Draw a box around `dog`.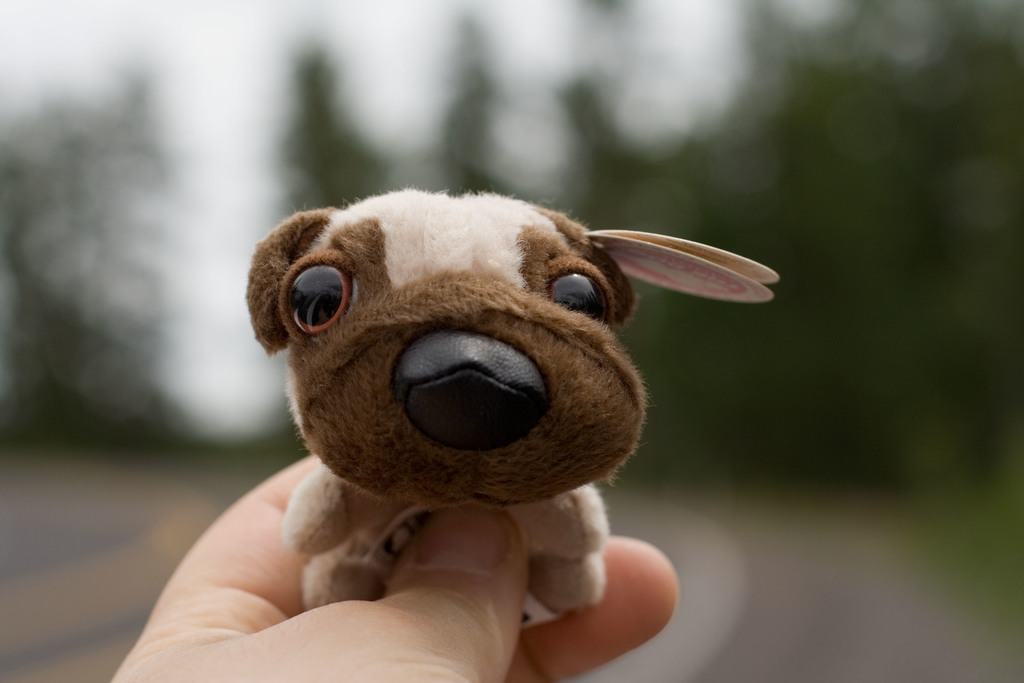
246,186,781,634.
